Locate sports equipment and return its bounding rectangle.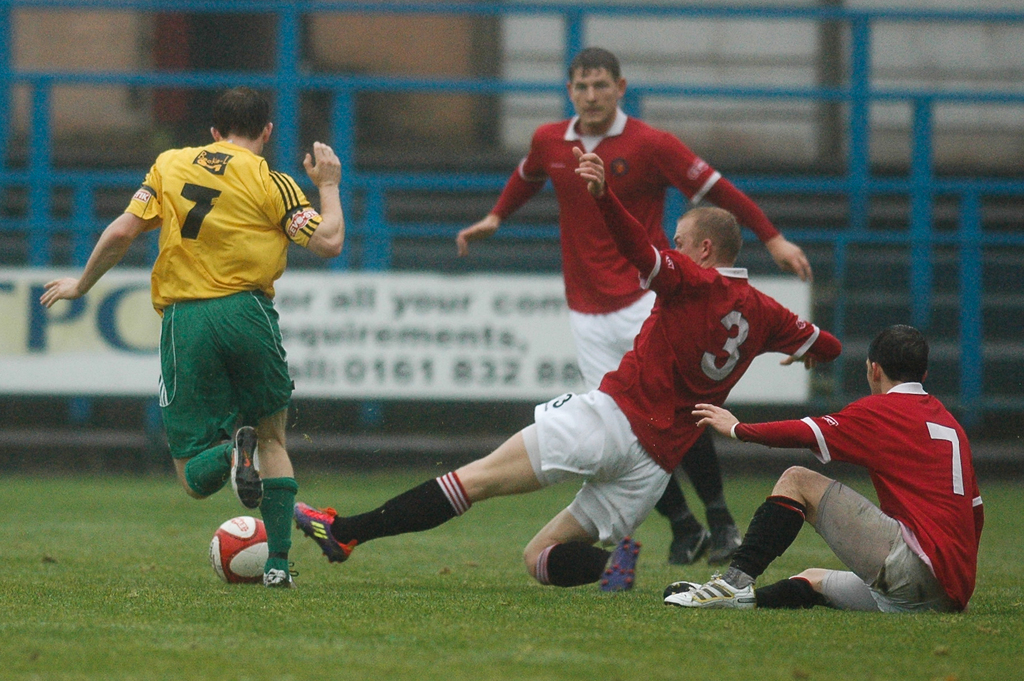
locate(207, 515, 268, 581).
